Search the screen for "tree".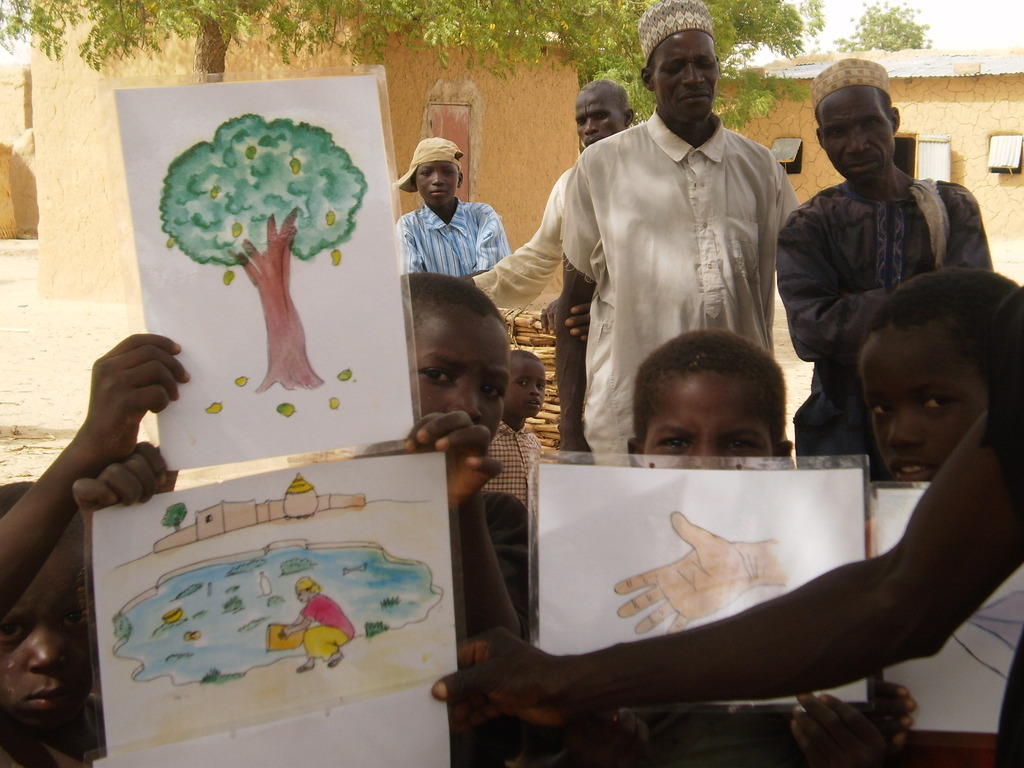
Found at bbox(0, 0, 837, 84).
